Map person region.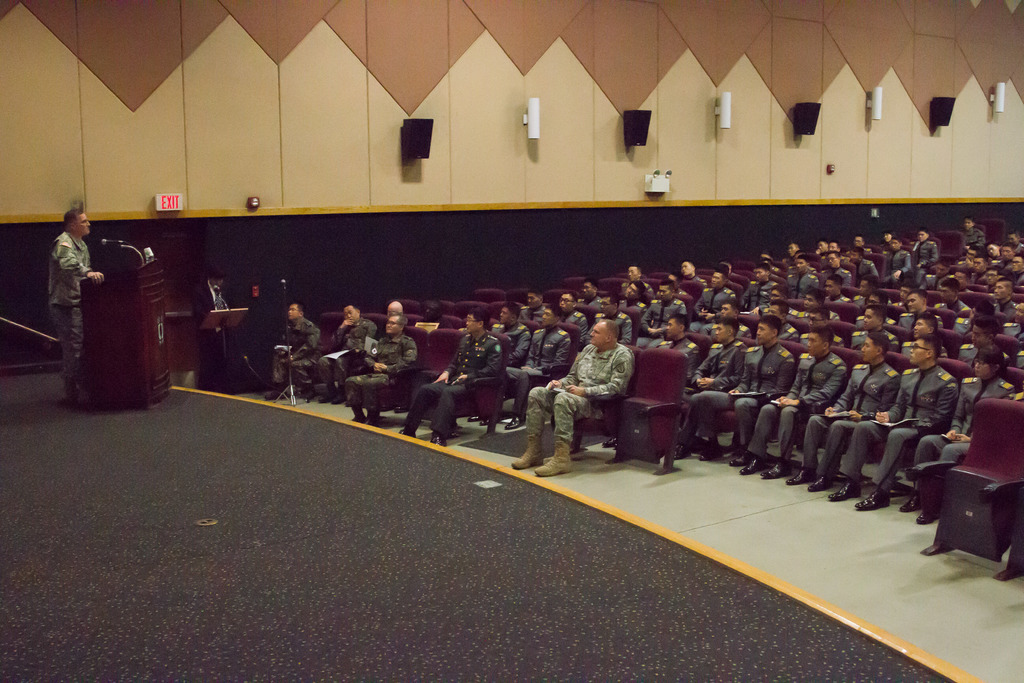
Mapped to 699/316/794/466.
